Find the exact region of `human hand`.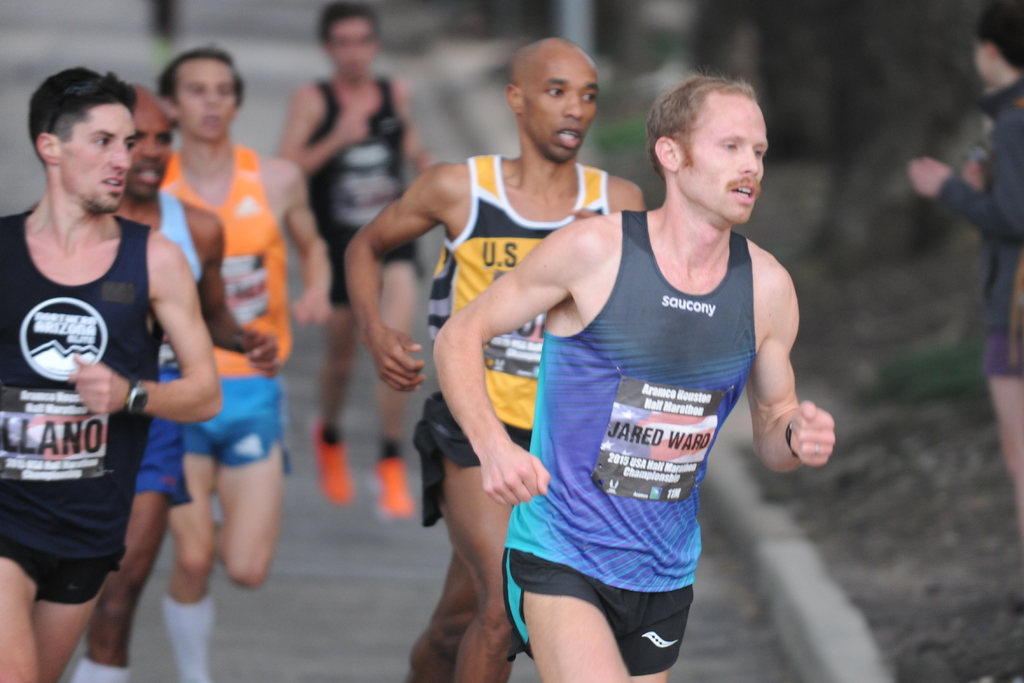
Exact region: rect(415, 158, 435, 174).
